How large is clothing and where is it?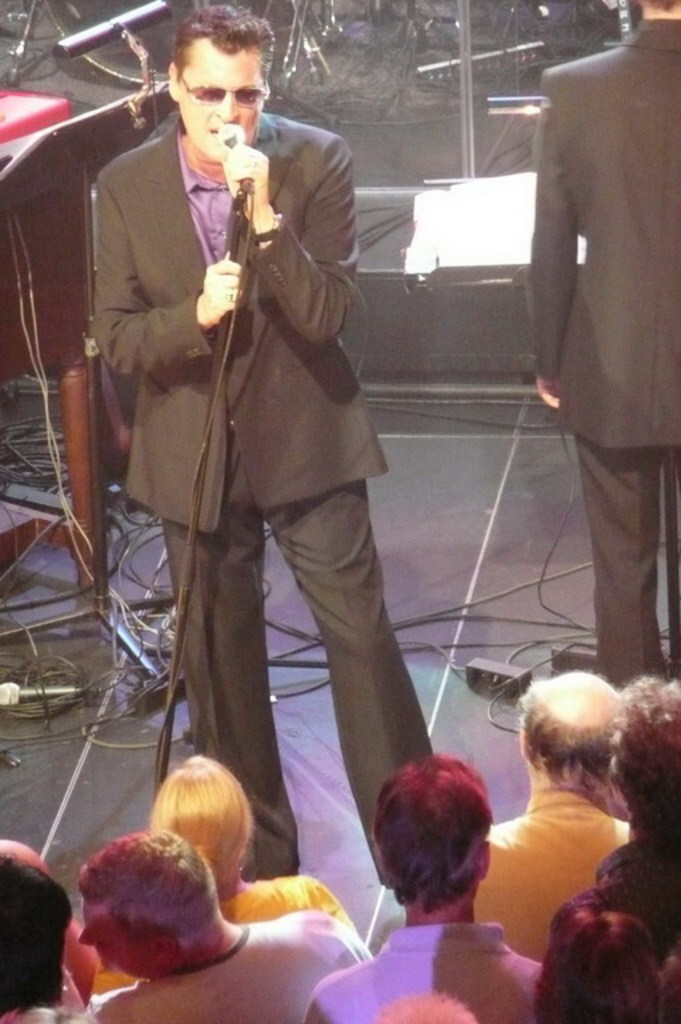
Bounding box: box=[83, 909, 368, 1023].
